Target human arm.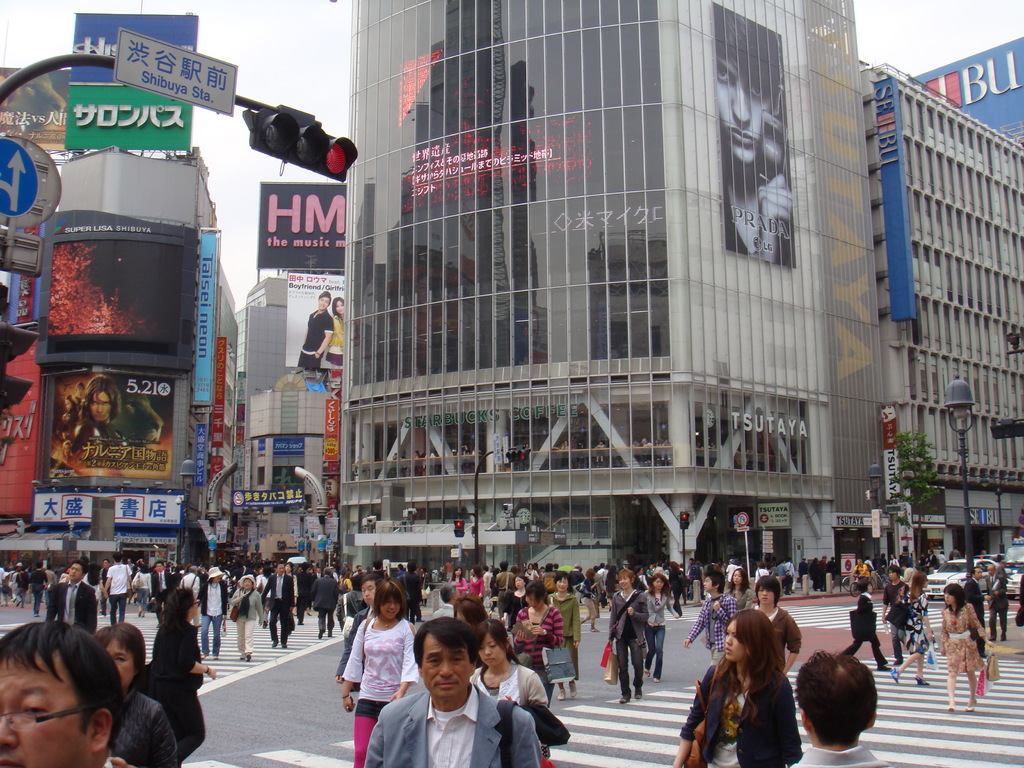
Target region: select_region(666, 589, 686, 621).
